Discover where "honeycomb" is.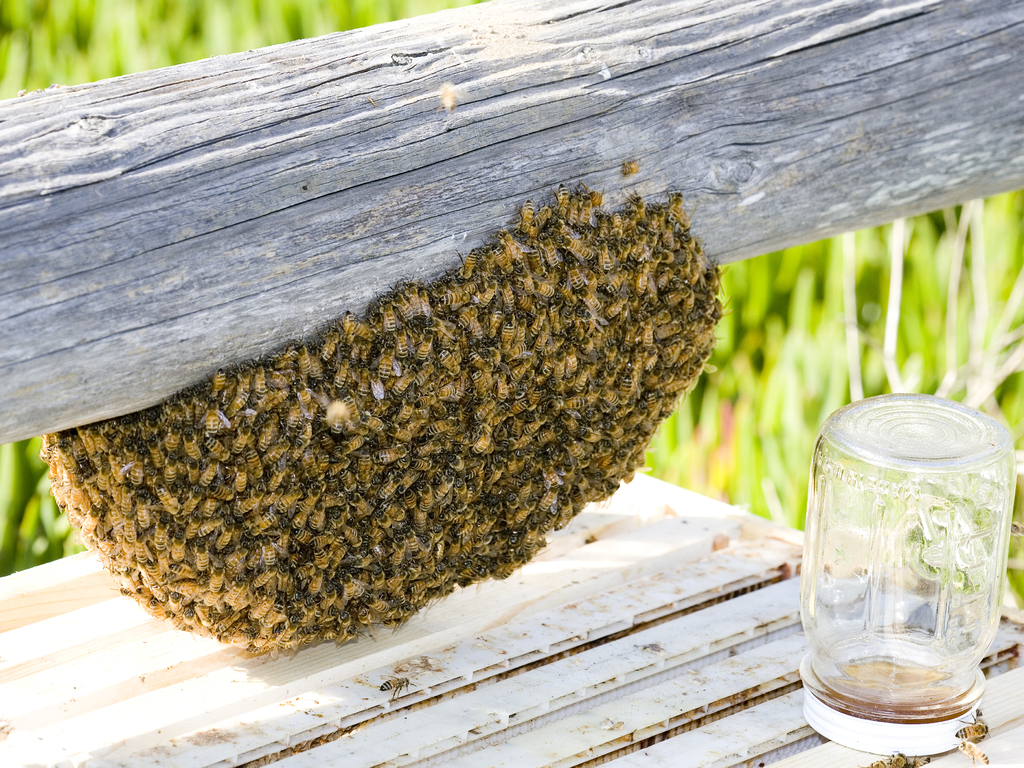
Discovered at x1=45, y1=161, x2=721, y2=657.
